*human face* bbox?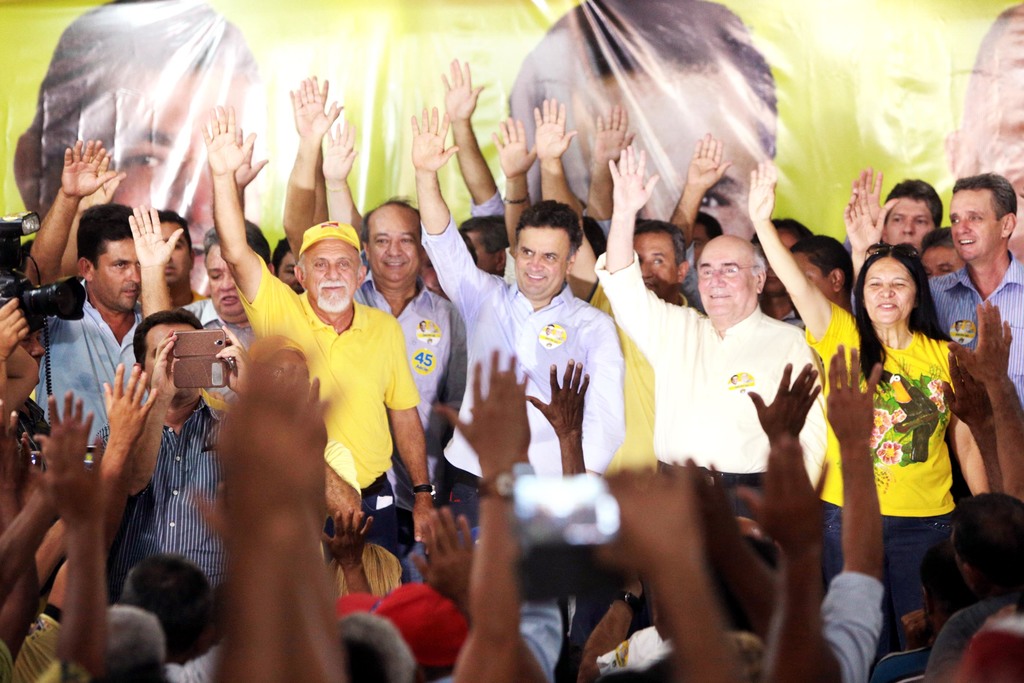
{"left": 950, "top": 194, "right": 1003, "bottom": 262}
